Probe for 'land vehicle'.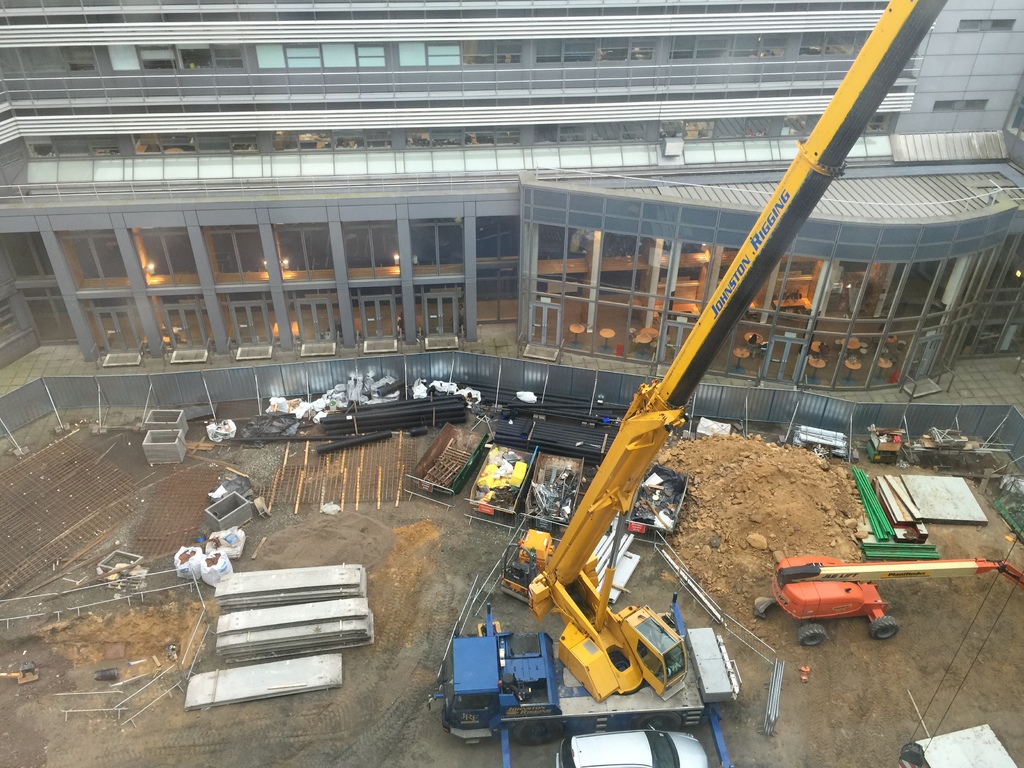
Probe result: (776,554,1023,646).
